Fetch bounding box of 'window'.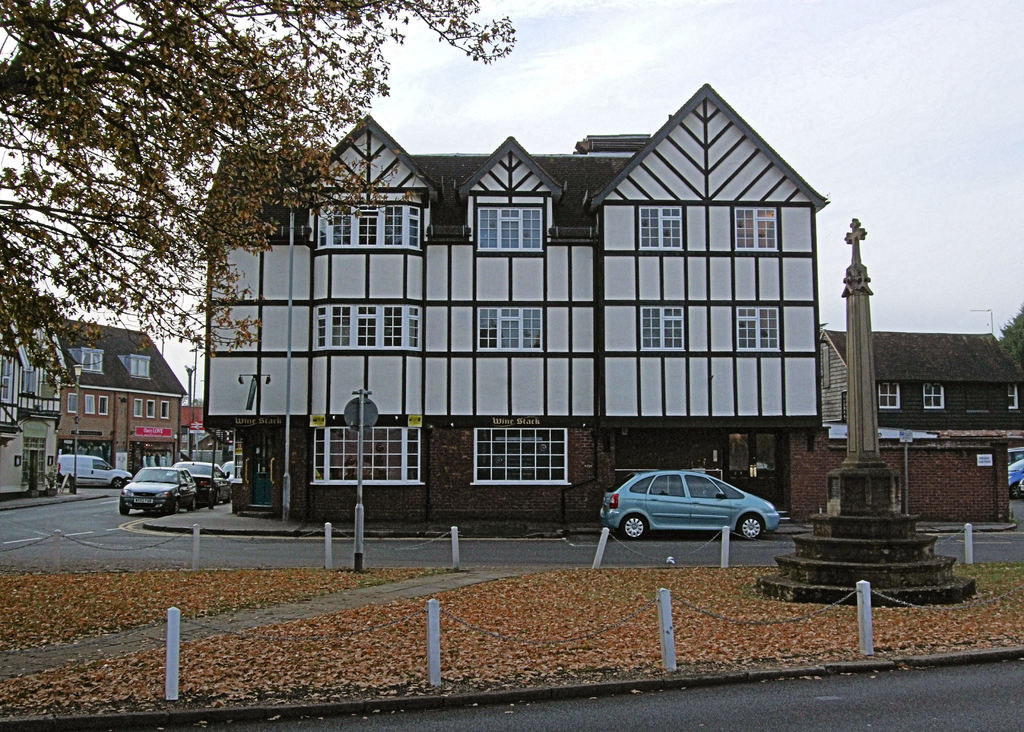
Bbox: [left=67, top=346, right=104, bottom=371].
